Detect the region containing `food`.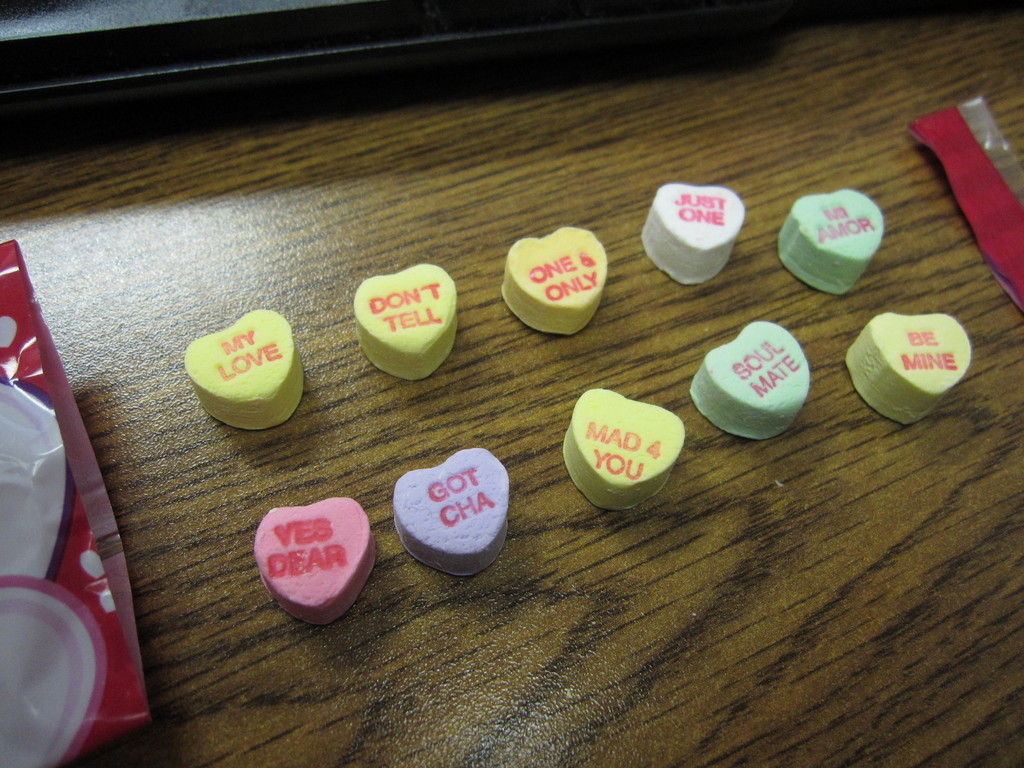
BBox(639, 179, 743, 283).
